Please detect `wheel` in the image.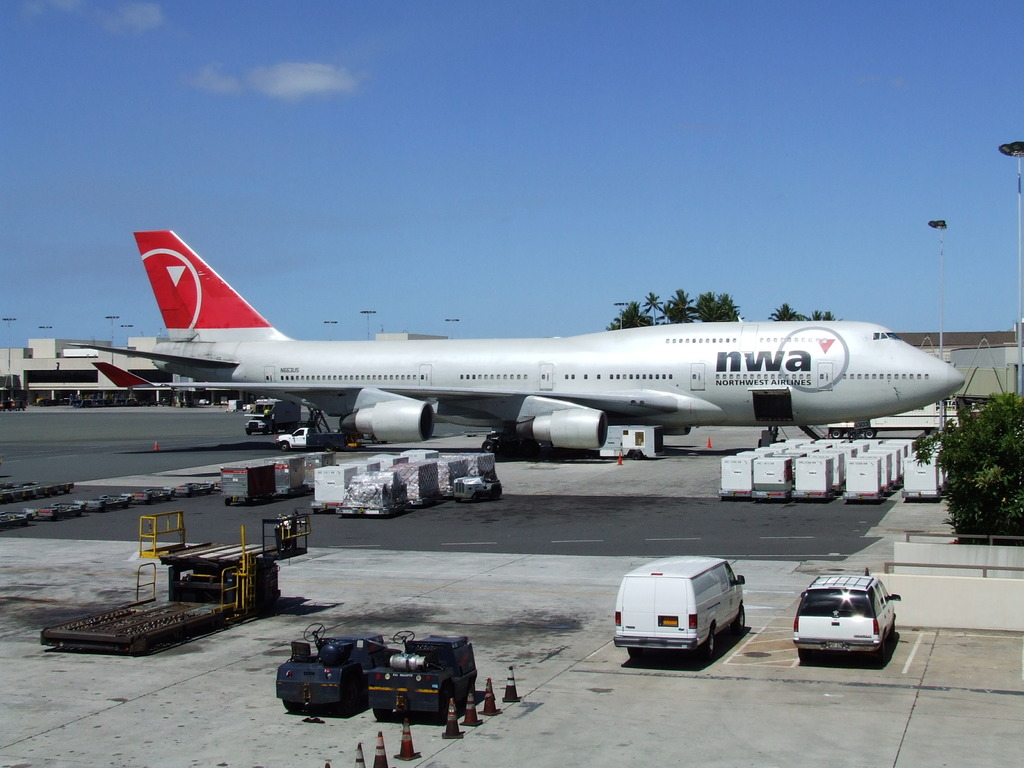
locate(393, 630, 414, 644).
